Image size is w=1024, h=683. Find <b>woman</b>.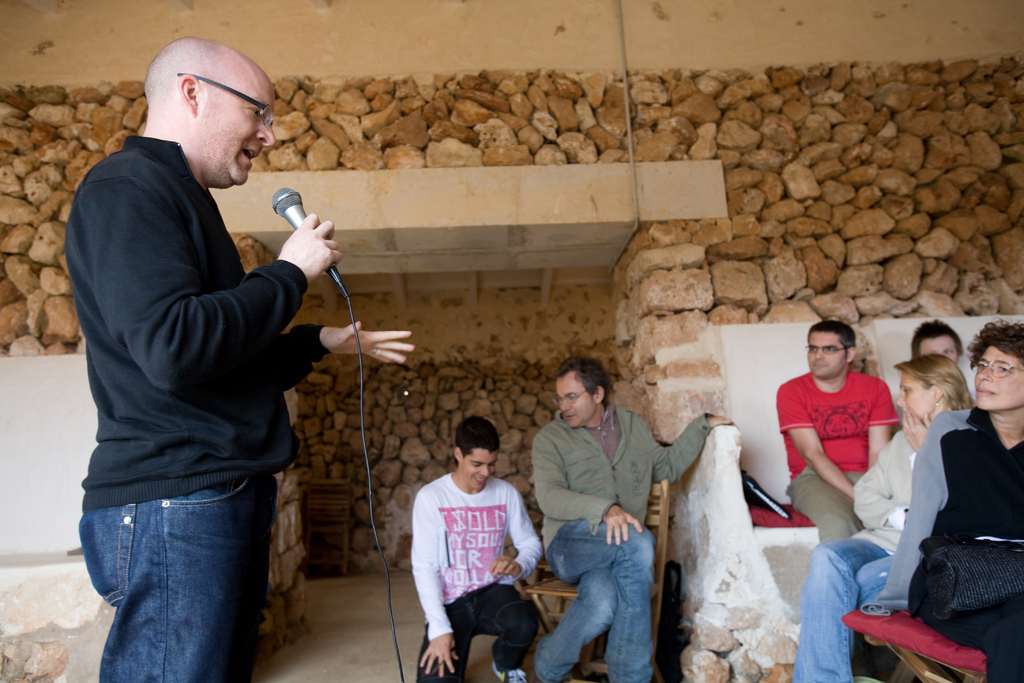
bbox(795, 357, 982, 682).
